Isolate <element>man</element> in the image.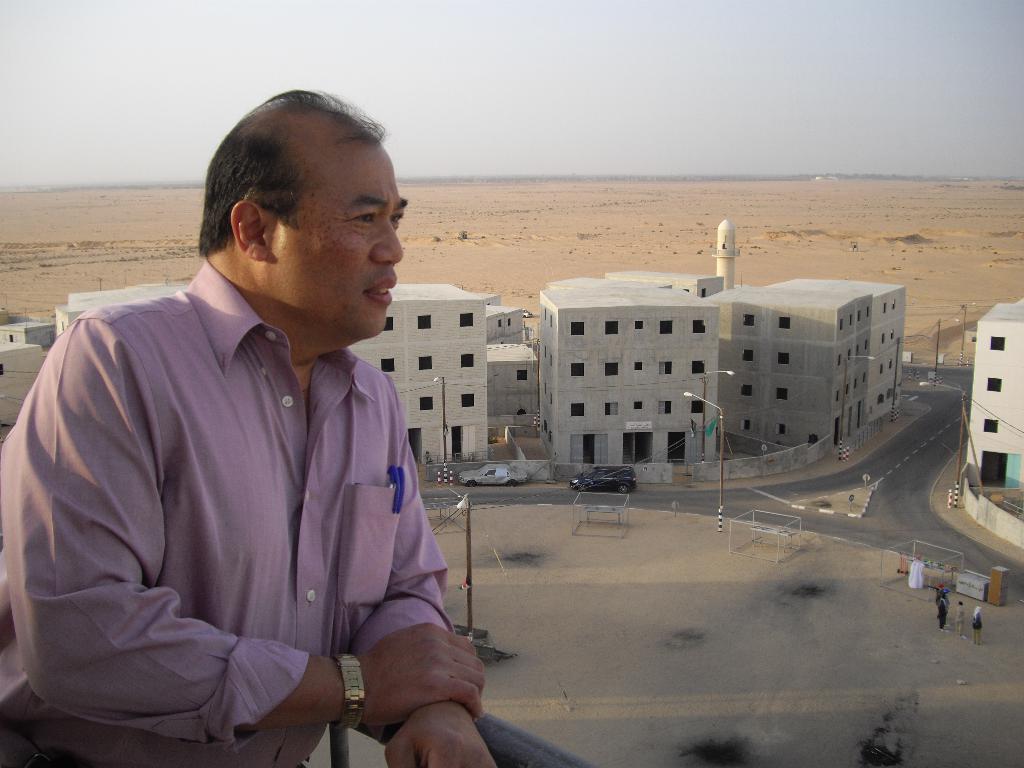
Isolated region: rect(937, 581, 947, 610).
